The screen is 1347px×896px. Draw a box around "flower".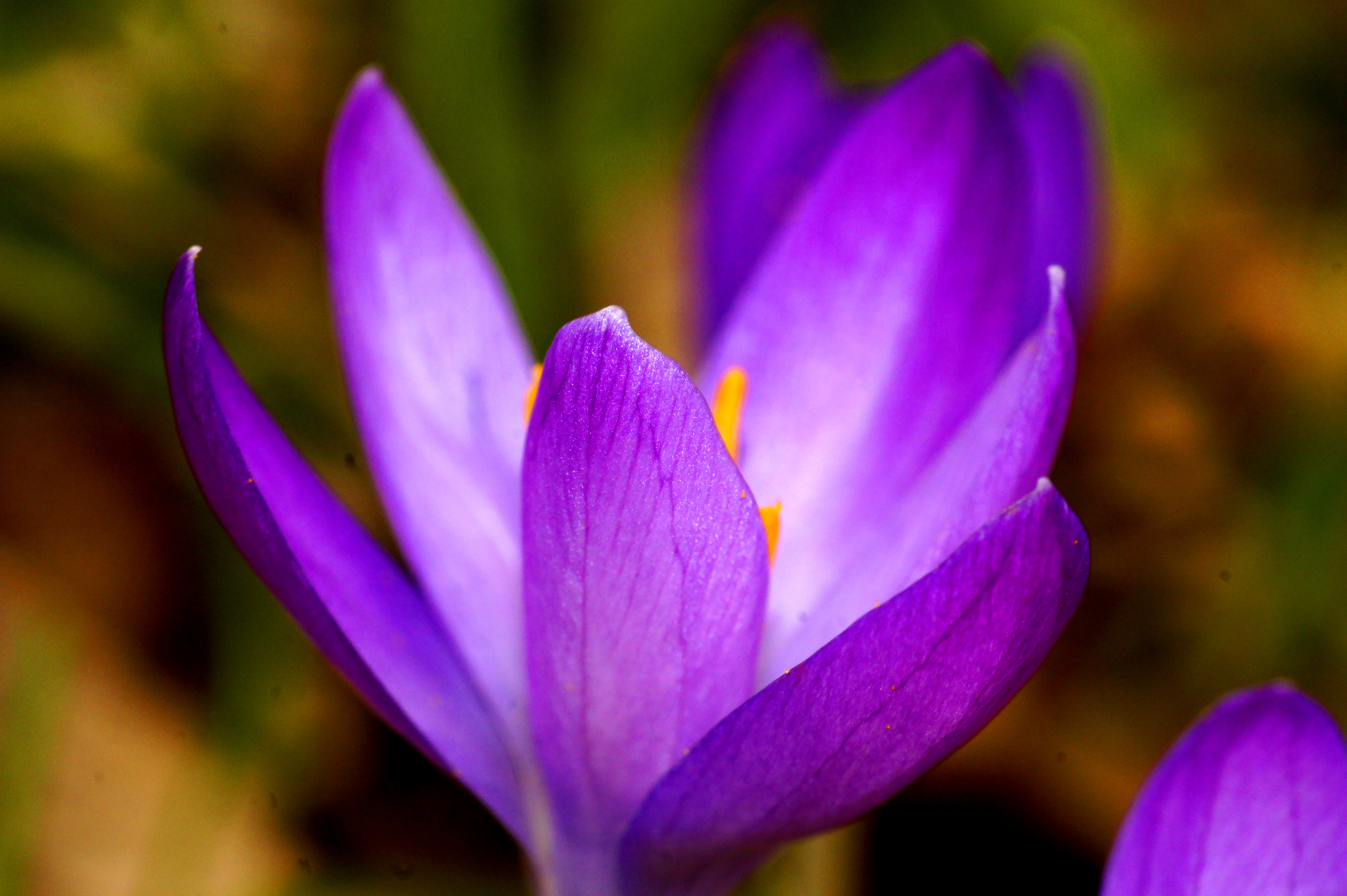
bbox=[60, 16, 318, 263].
